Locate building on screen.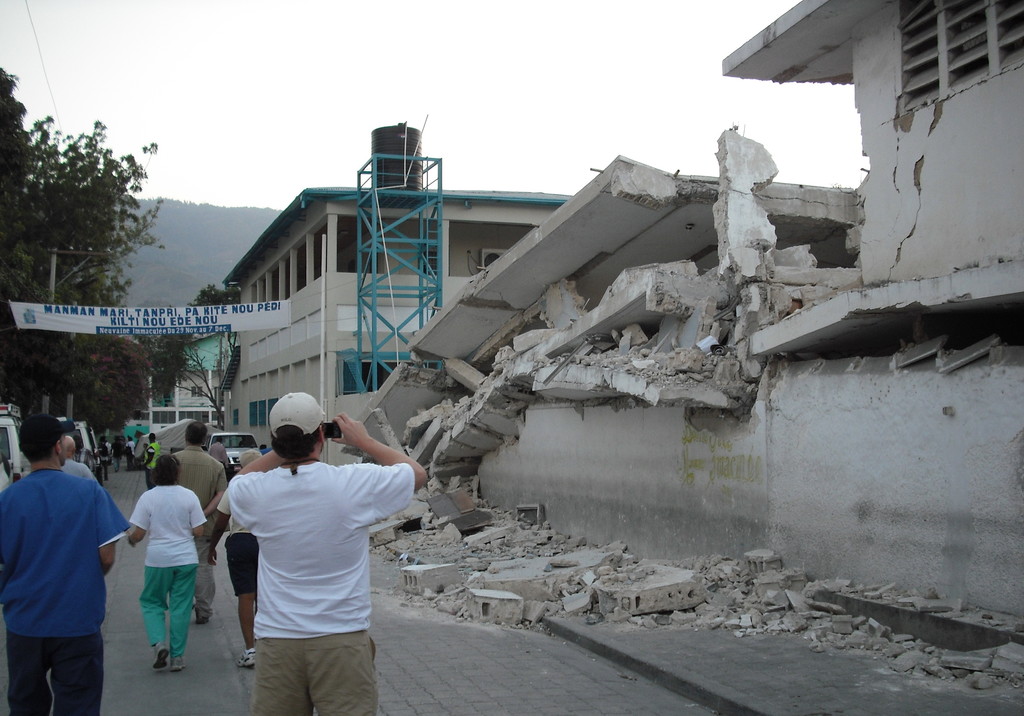
On screen at region(134, 327, 232, 446).
